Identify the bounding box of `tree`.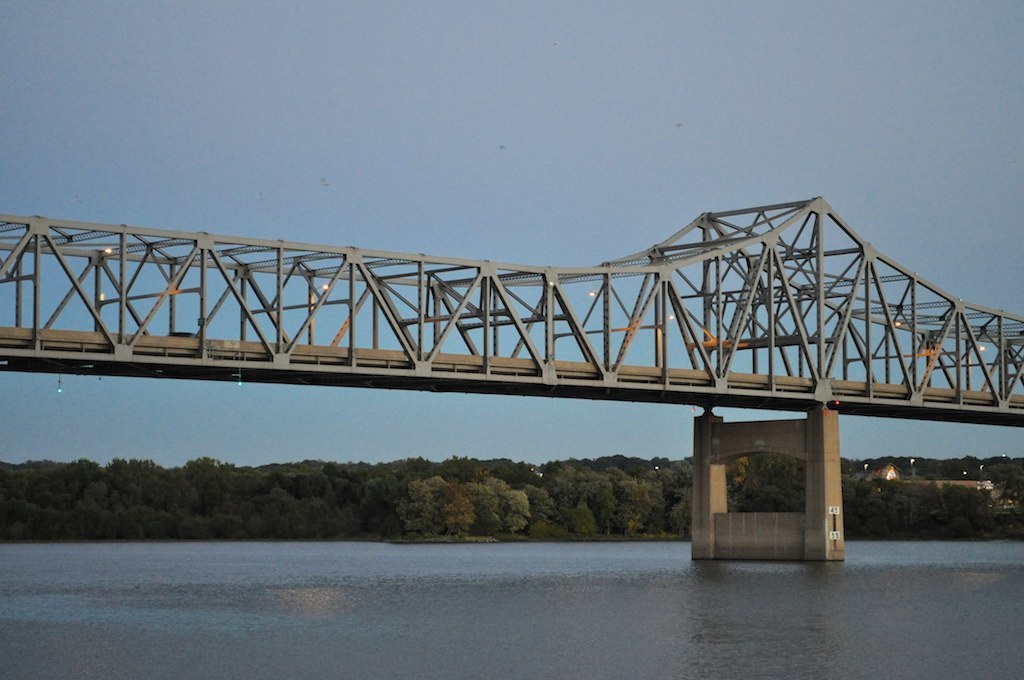
(x1=829, y1=453, x2=1022, y2=547).
